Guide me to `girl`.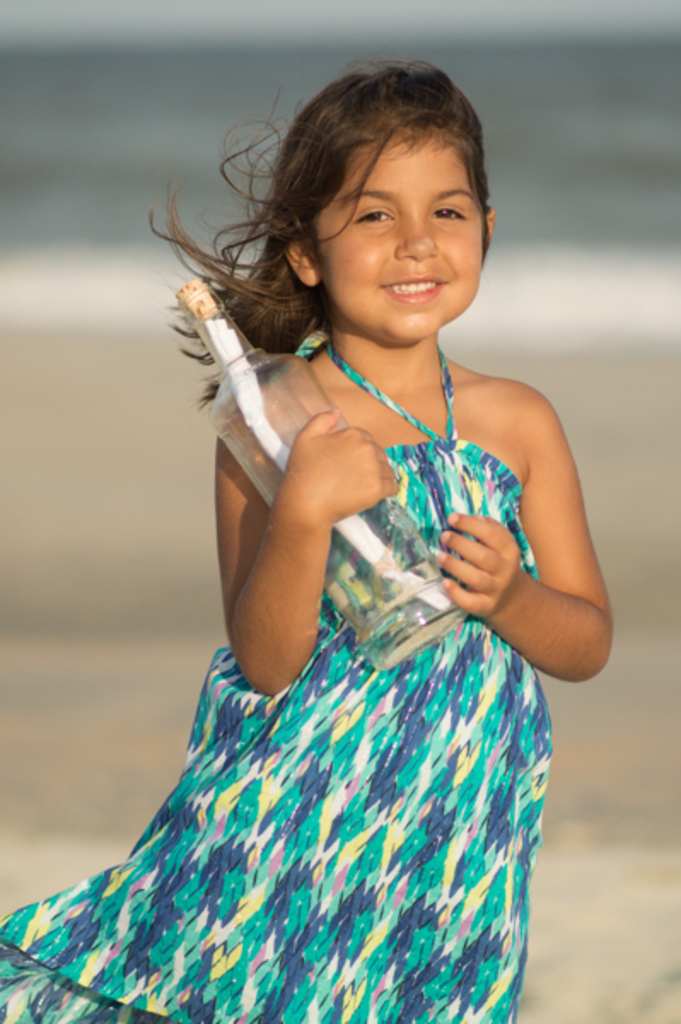
Guidance: <region>0, 58, 614, 1022</region>.
